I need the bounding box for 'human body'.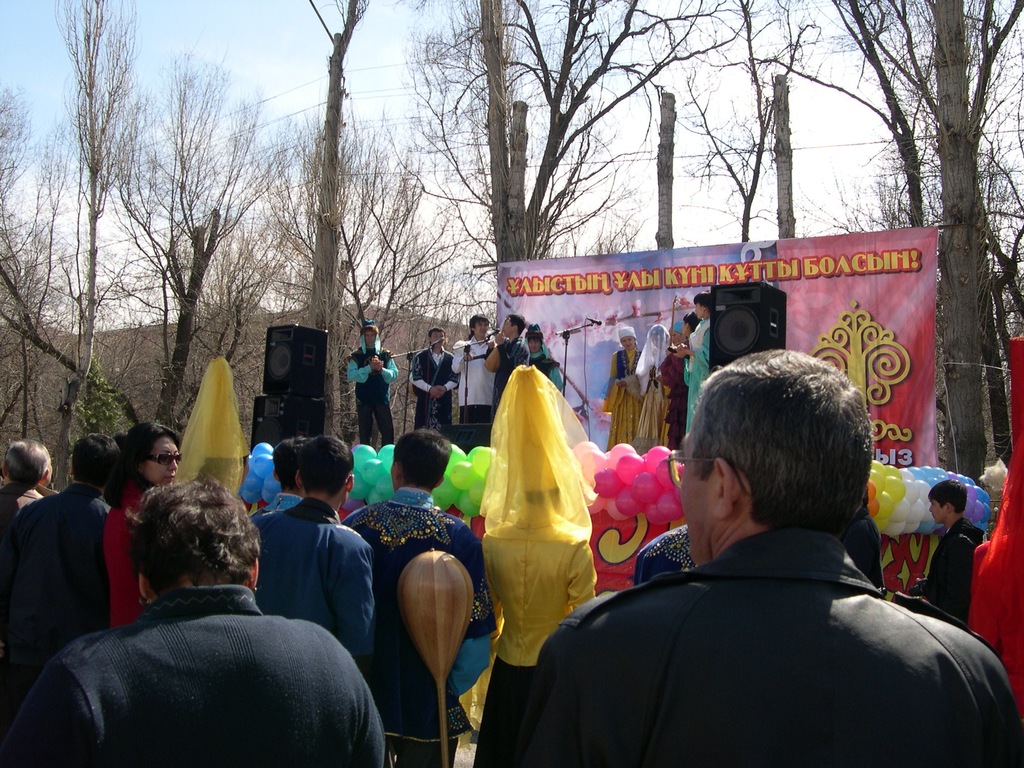
Here it is: l=484, t=312, r=526, b=396.
